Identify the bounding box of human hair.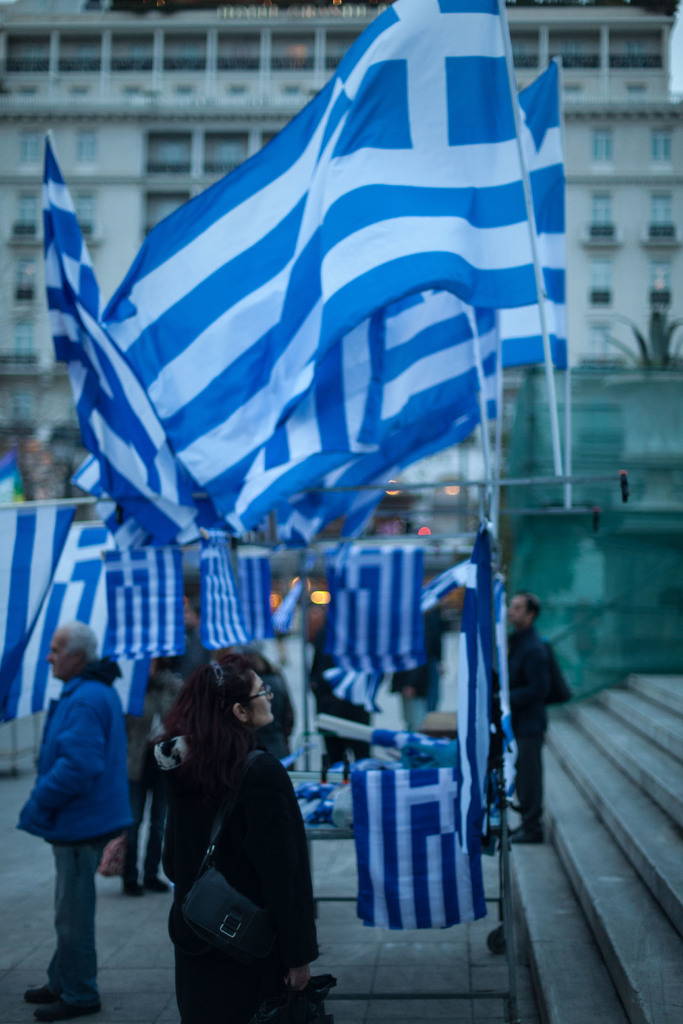
[x1=513, y1=588, x2=542, y2=620].
